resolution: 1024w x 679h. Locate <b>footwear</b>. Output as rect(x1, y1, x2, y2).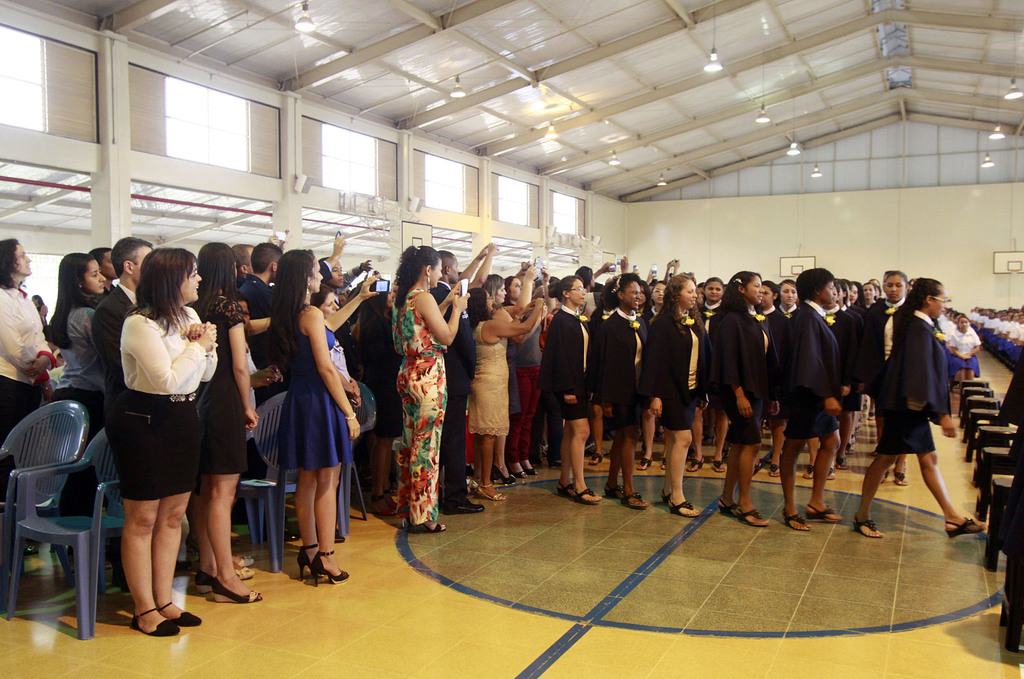
rect(129, 607, 177, 634).
